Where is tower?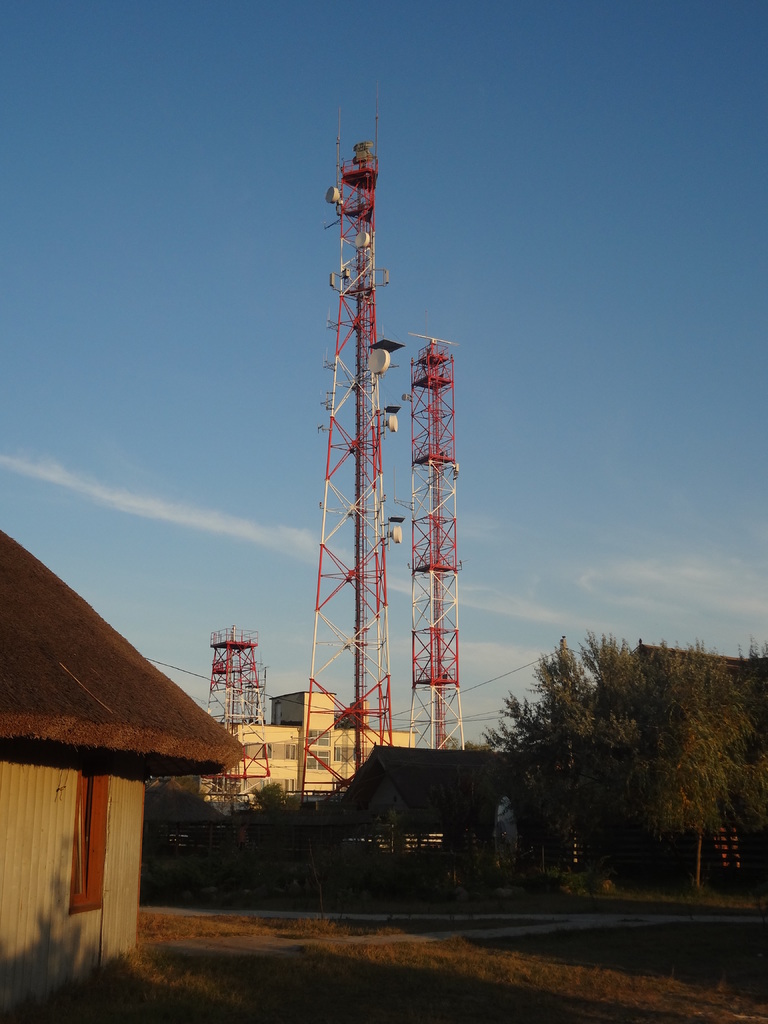
270/141/470/751.
